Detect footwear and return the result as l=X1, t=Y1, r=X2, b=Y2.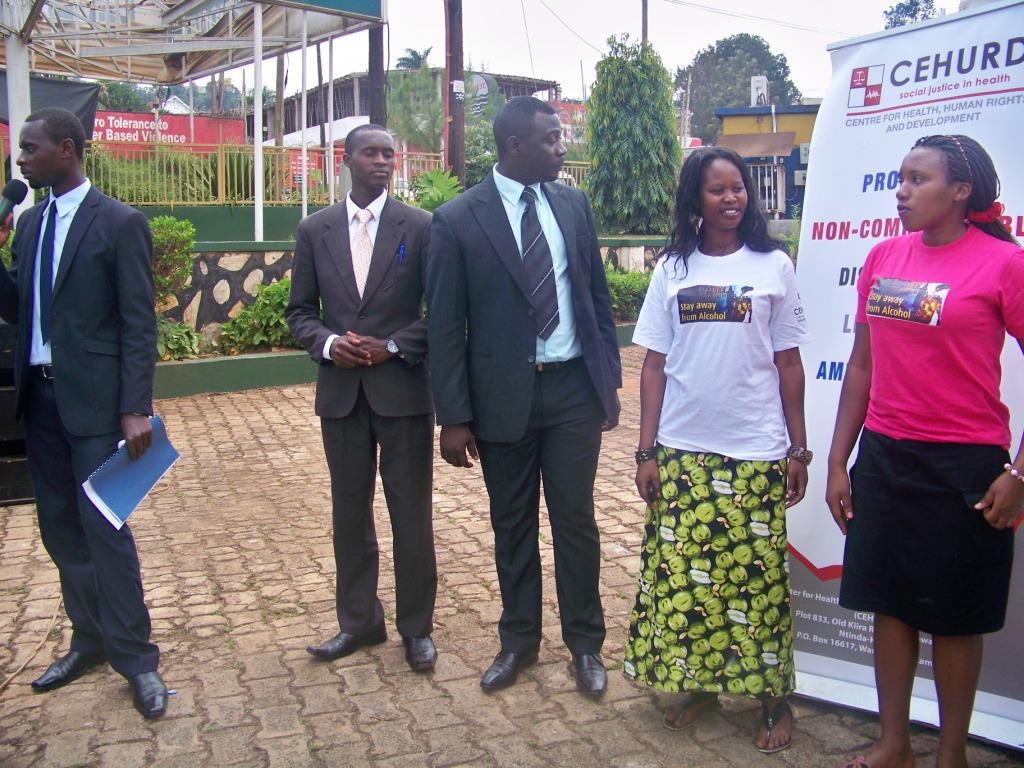
l=661, t=688, r=724, b=735.
